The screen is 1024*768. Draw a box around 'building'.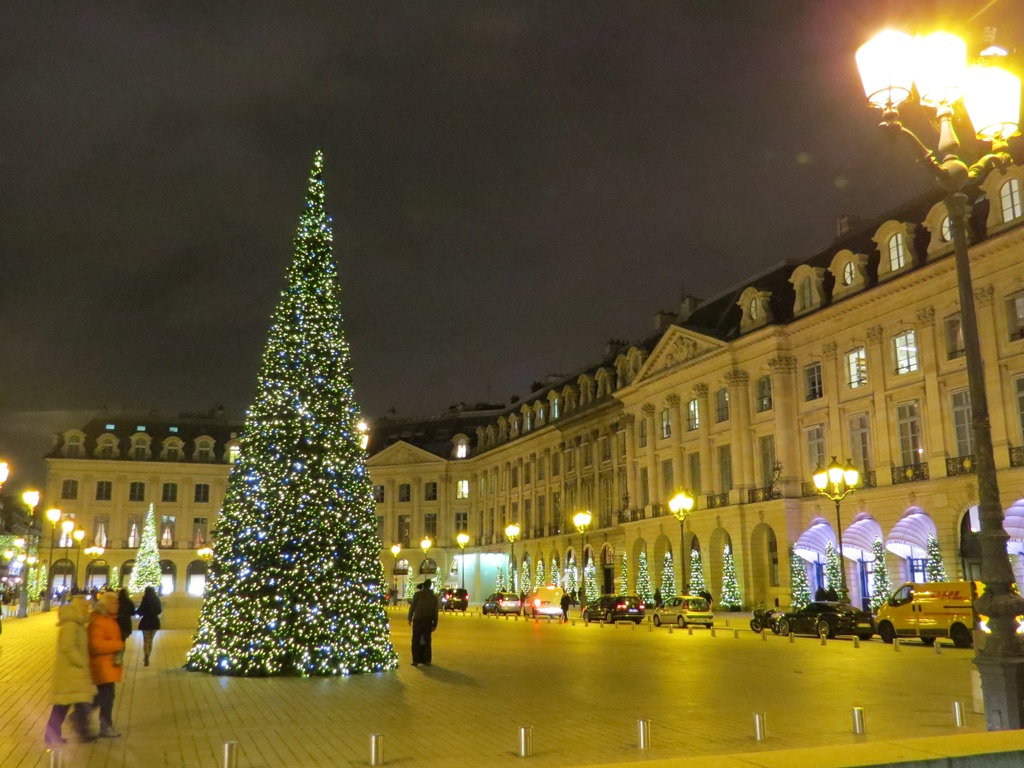
box=[41, 144, 1023, 619].
